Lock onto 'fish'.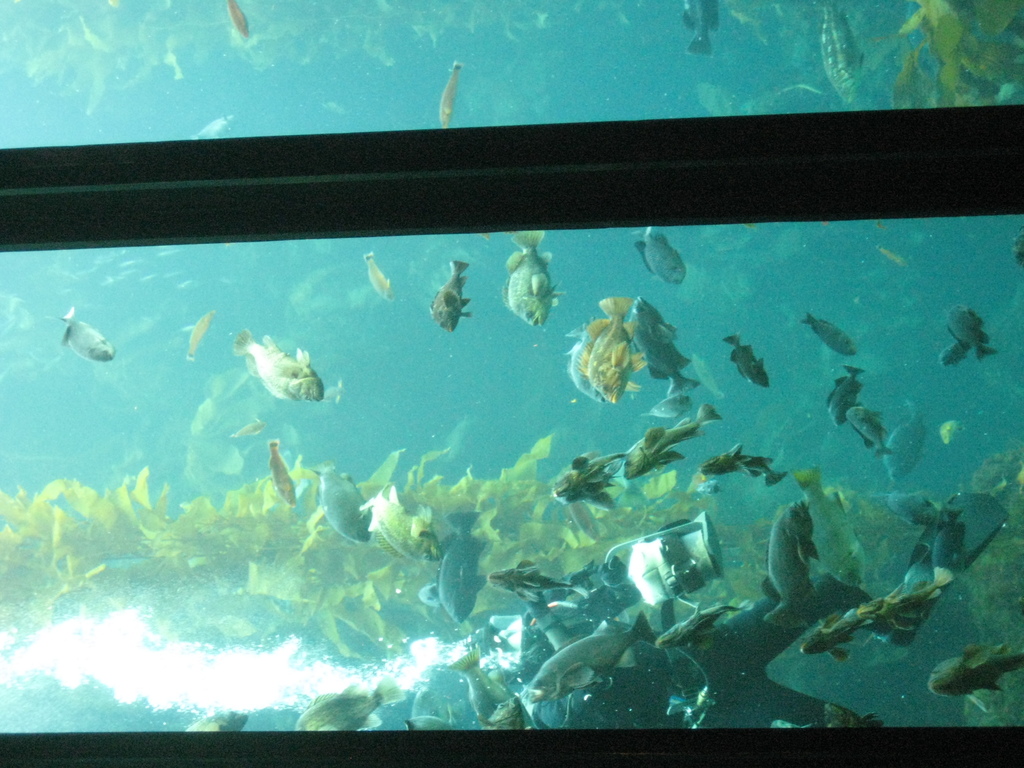
Locked: <region>579, 294, 646, 414</region>.
